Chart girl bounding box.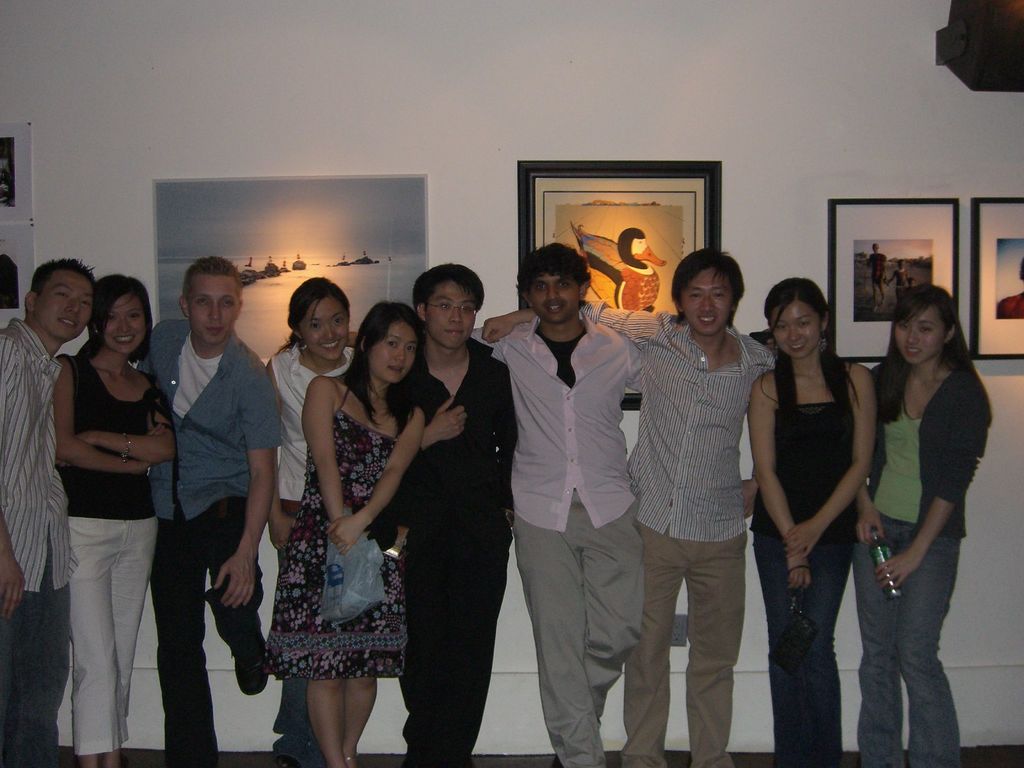
Charted: <box>748,276,886,765</box>.
